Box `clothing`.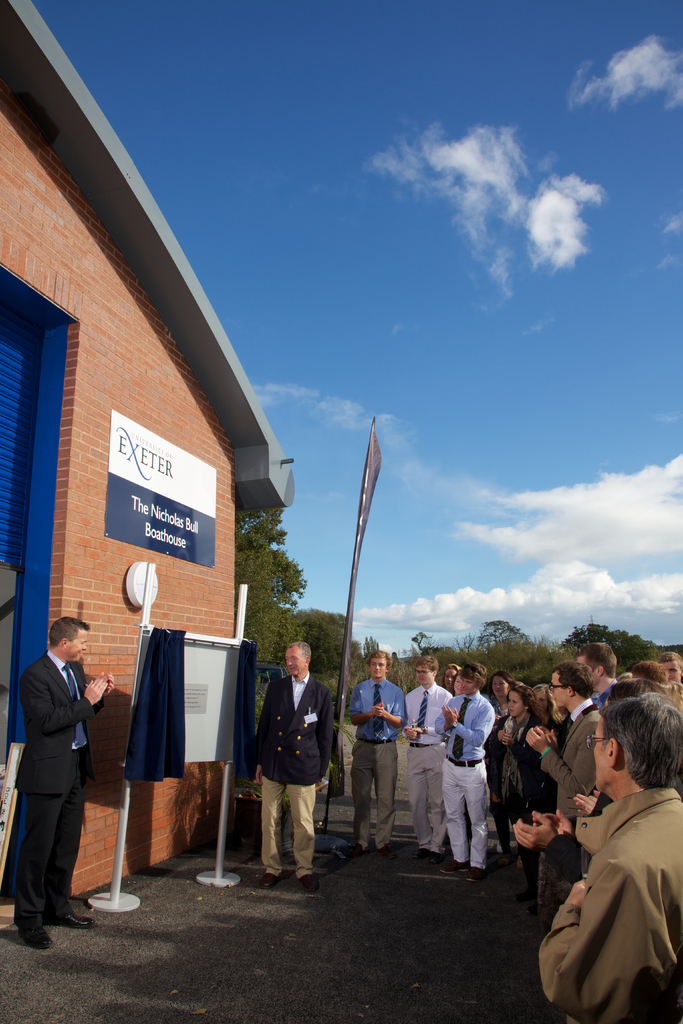
<box>259,776,311,872</box>.
